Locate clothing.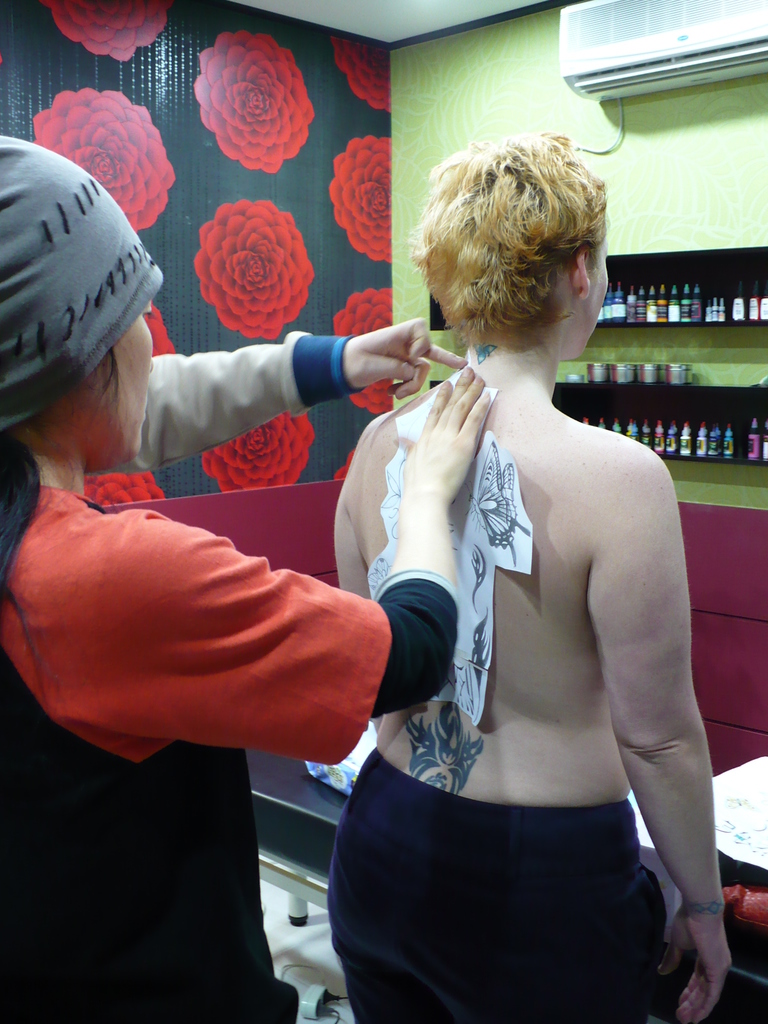
Bounding box: [x1=328, y1=744, x2=673, y2=1023].
